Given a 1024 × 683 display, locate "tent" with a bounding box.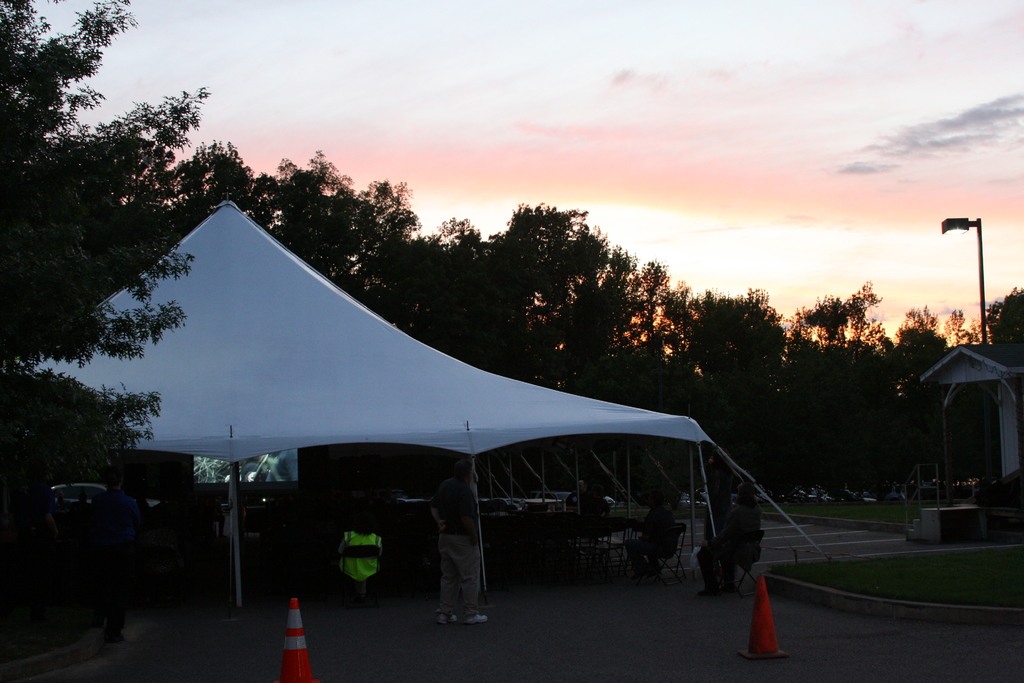
Located: select_region(912, 329, 1023, 500).
